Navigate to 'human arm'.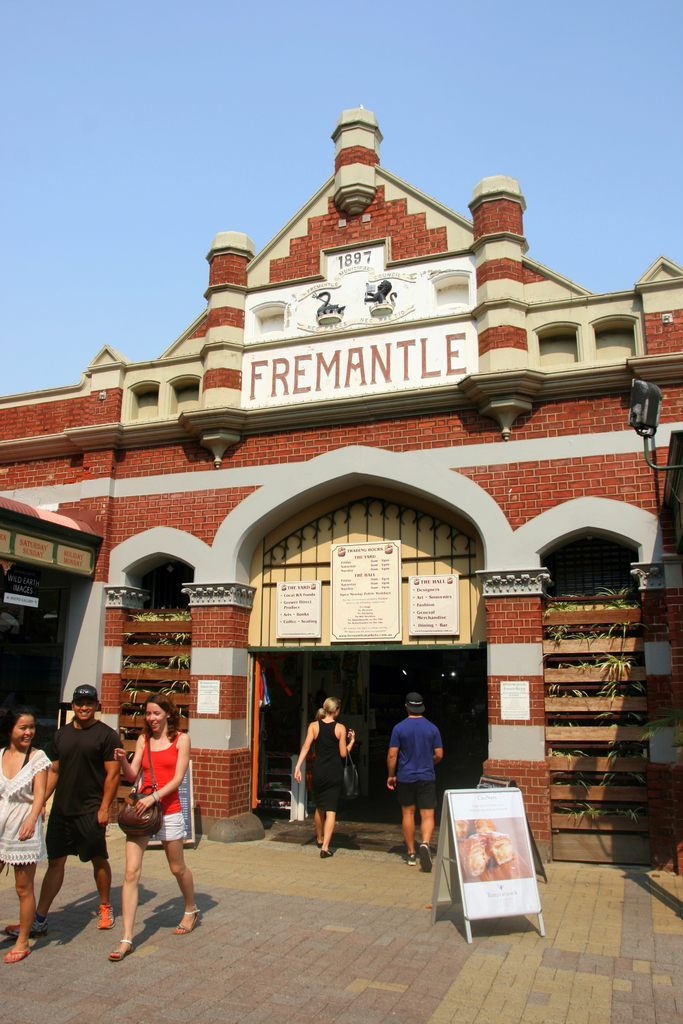
Navigation target: x1=431, y1=724, x2=448, y2=764.
